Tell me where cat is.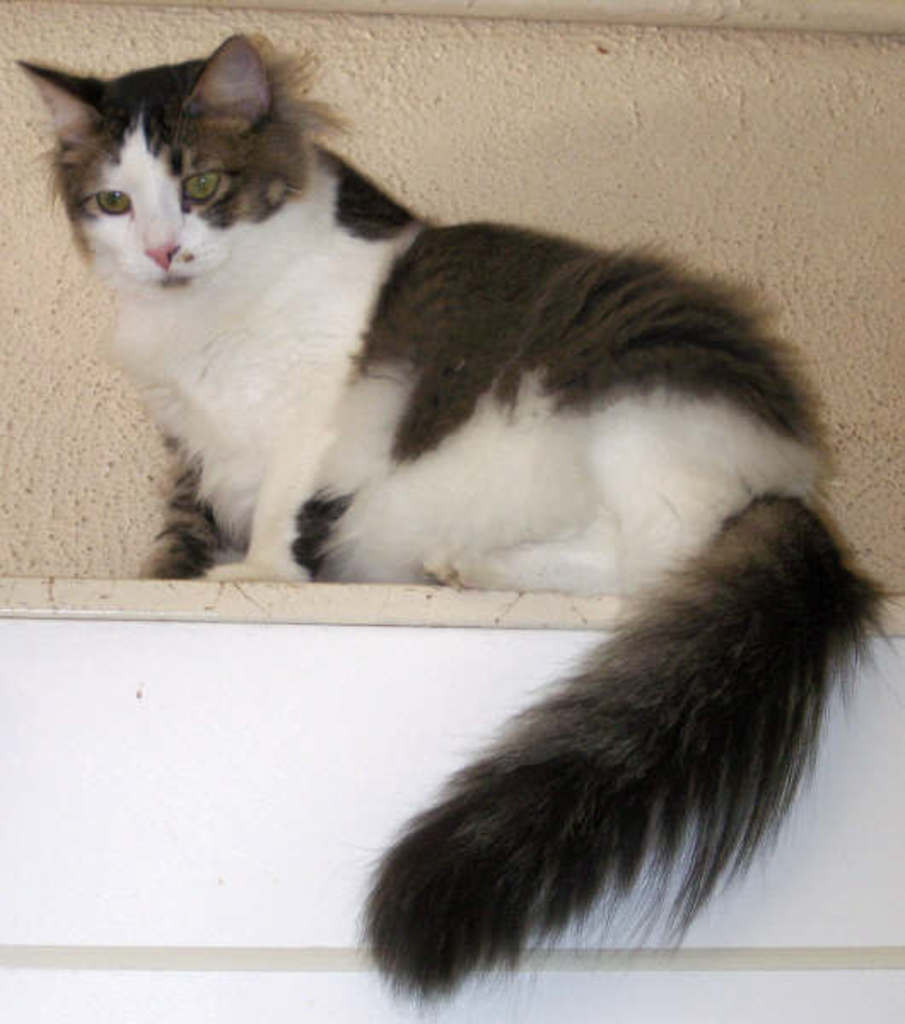
cat is at 10/27/903/1022.
